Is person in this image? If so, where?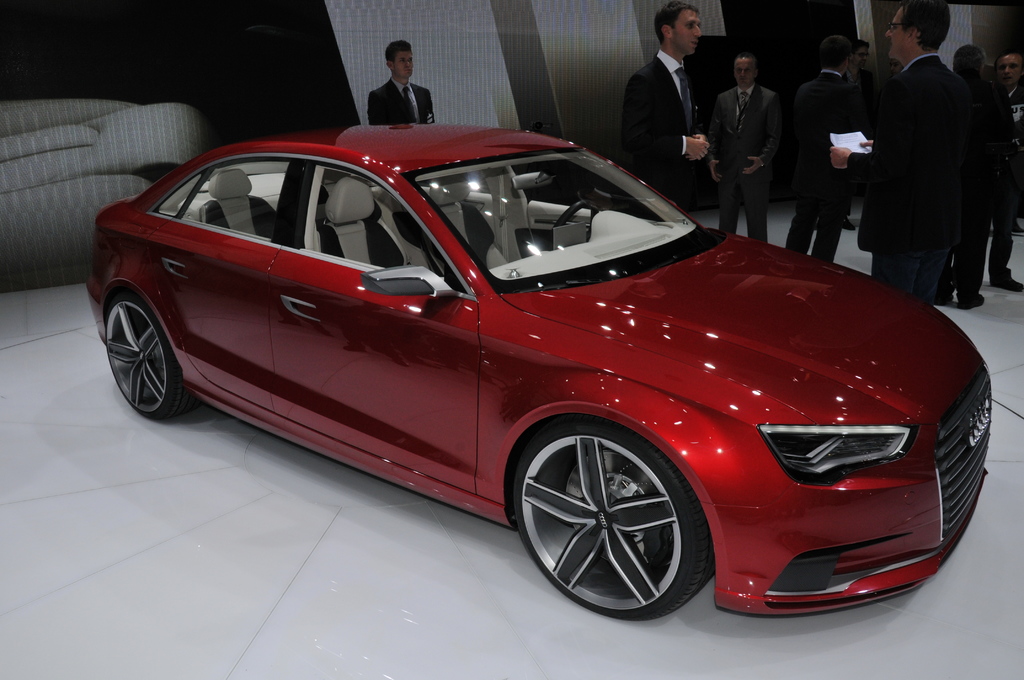
Yes, at bbox=[706, 49, 782, 241].
